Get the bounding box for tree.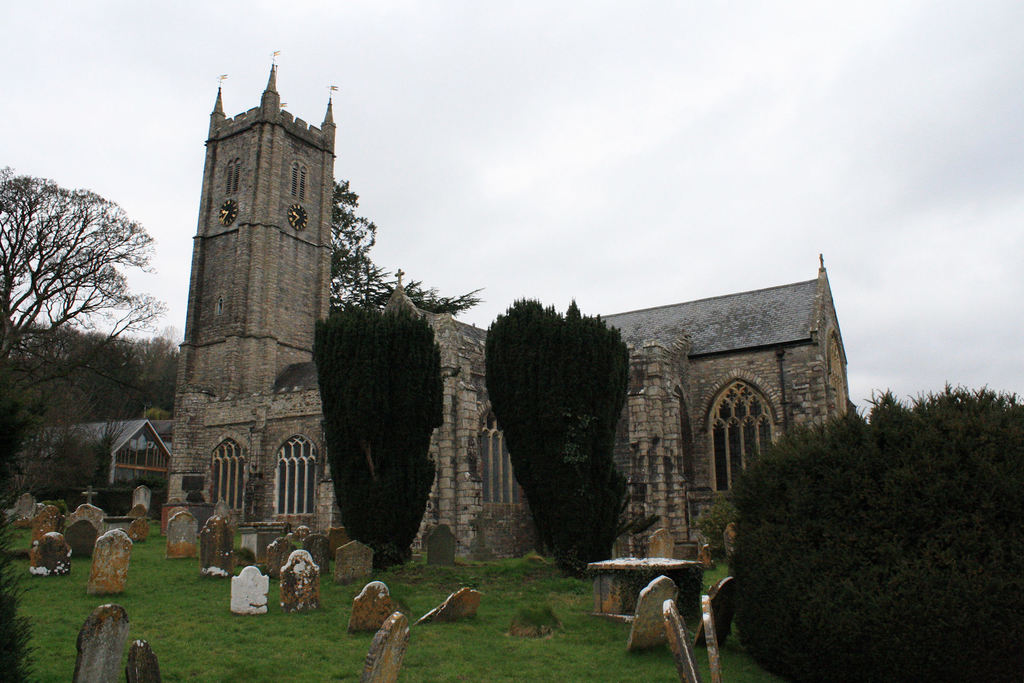
[left=315, top=304, right=440, bottom=570].
